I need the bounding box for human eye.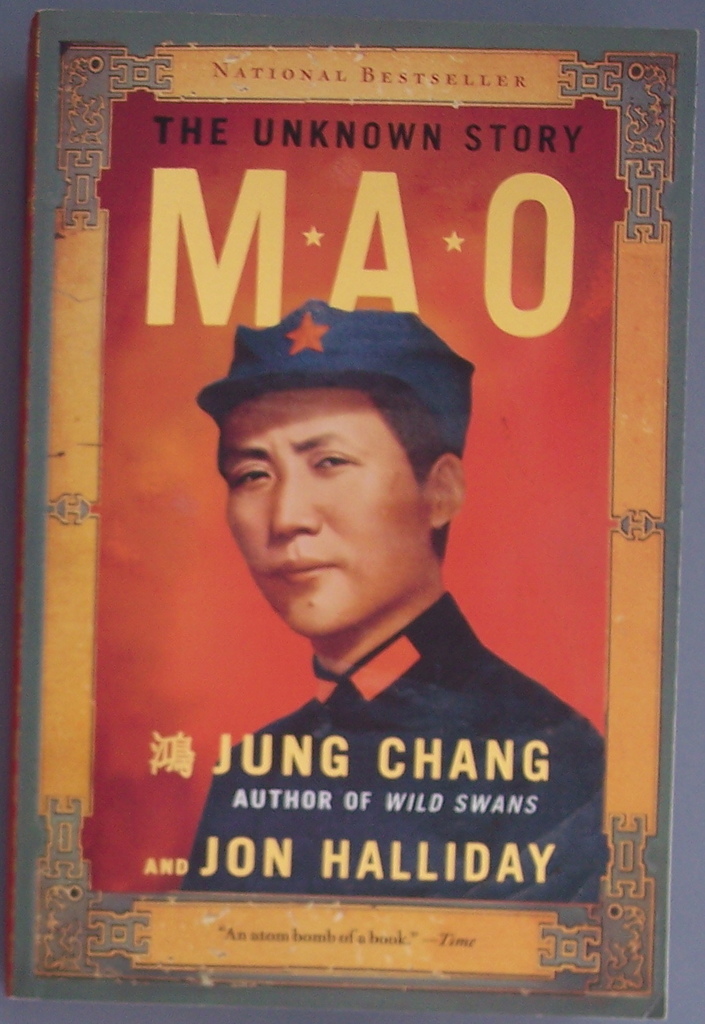
Here it is: x1=230, y1=459, x2=275, y2=494.
